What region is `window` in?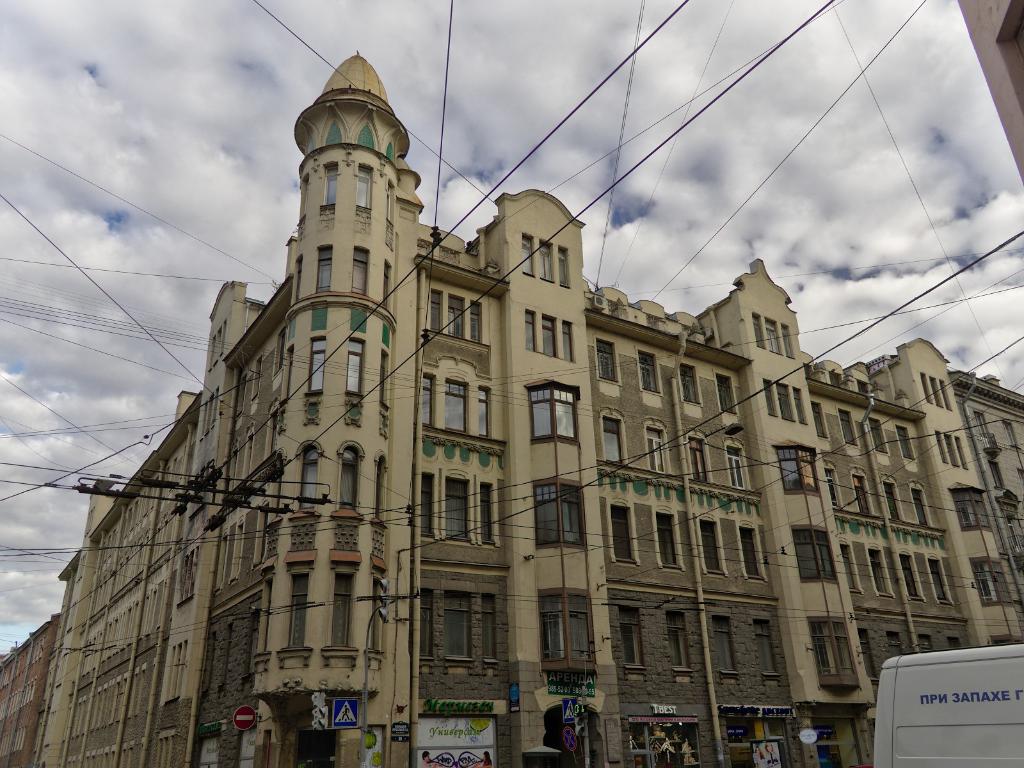
locate(520, 234, 538, 280).
